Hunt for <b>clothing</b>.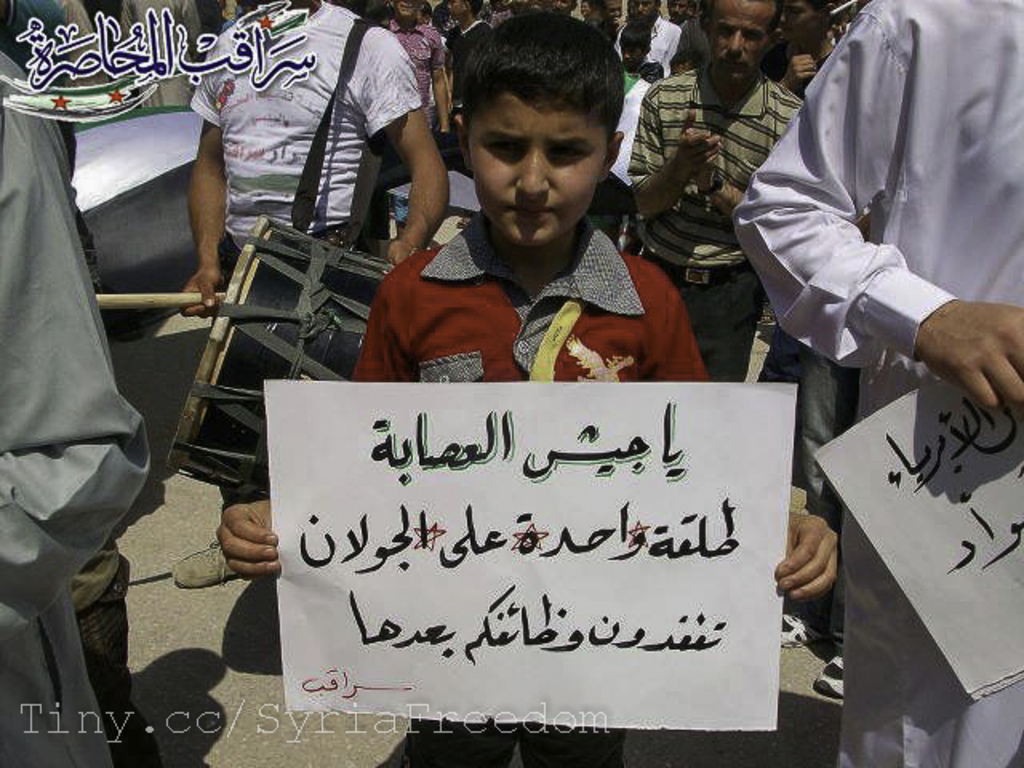
Hunted down at crop(597, 6, 691, 67).
